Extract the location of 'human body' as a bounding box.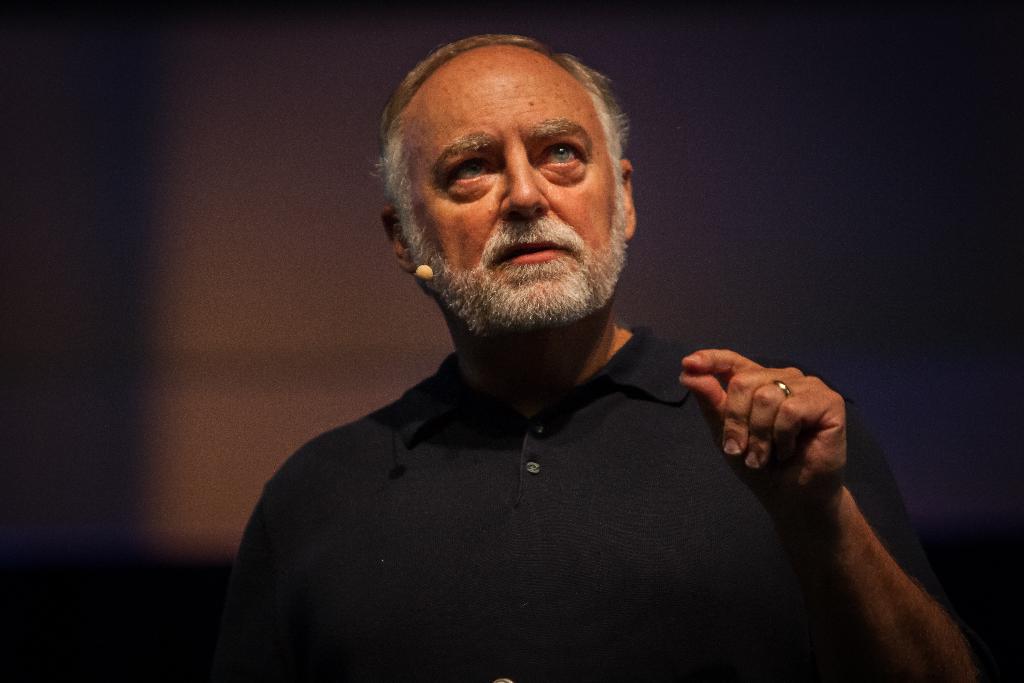
bbox=(190, 27, 980, 682).
